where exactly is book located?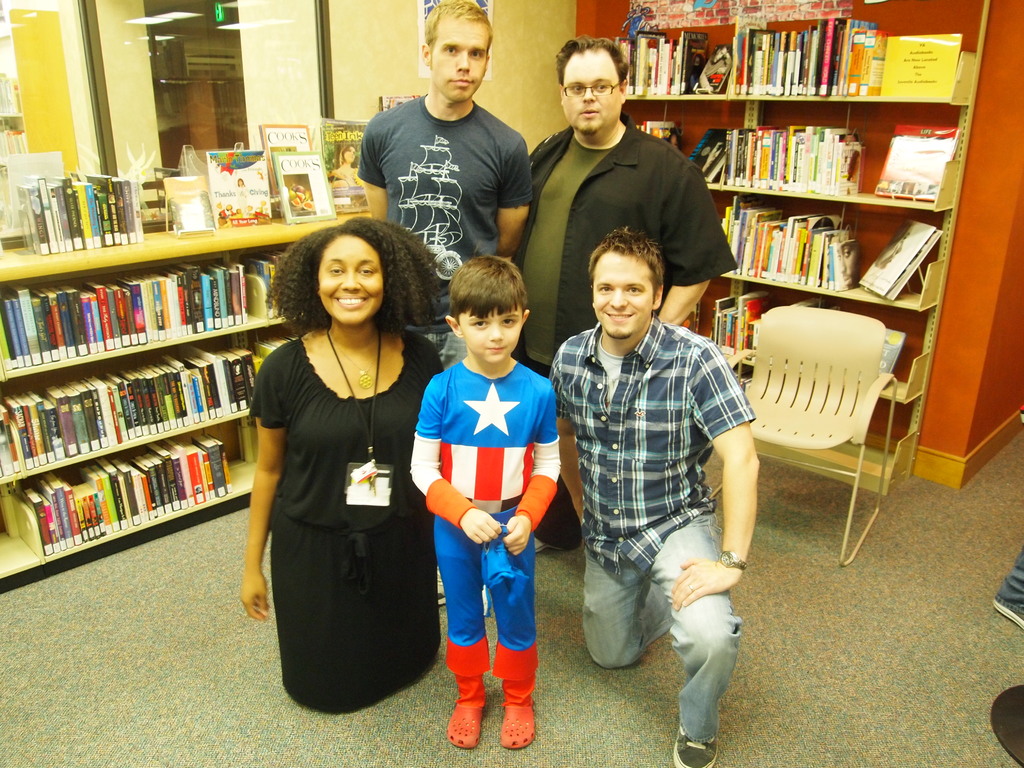
Its bounding box is <region>684, 294, 780, 367</region>.
